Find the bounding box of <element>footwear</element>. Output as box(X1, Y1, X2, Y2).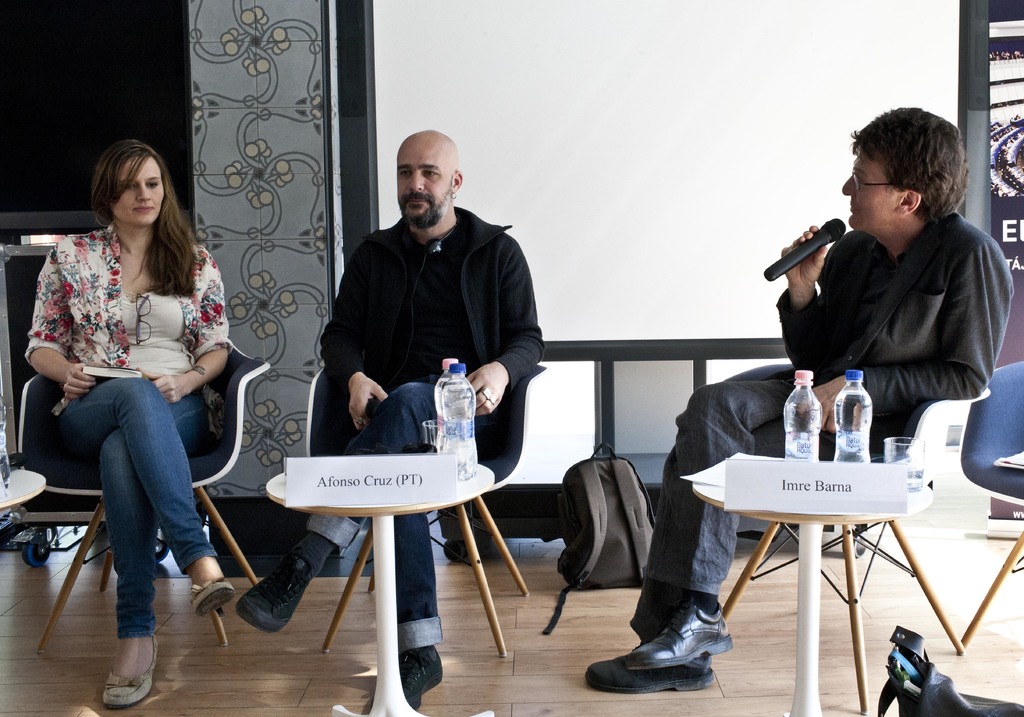
box(624, 589, 735, 672).
